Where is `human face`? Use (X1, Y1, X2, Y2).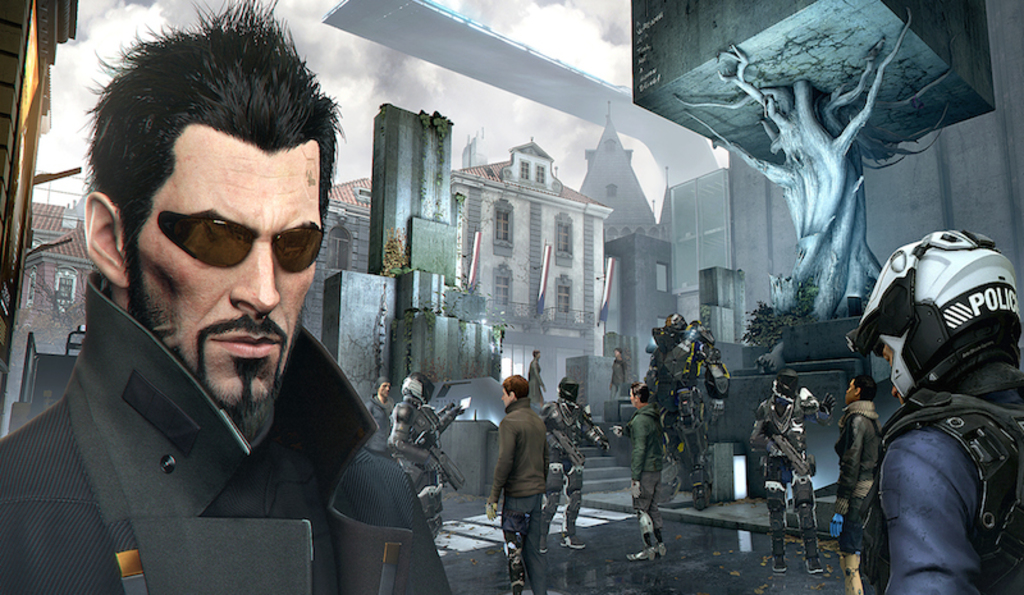
(500, 389, 515, 403).
